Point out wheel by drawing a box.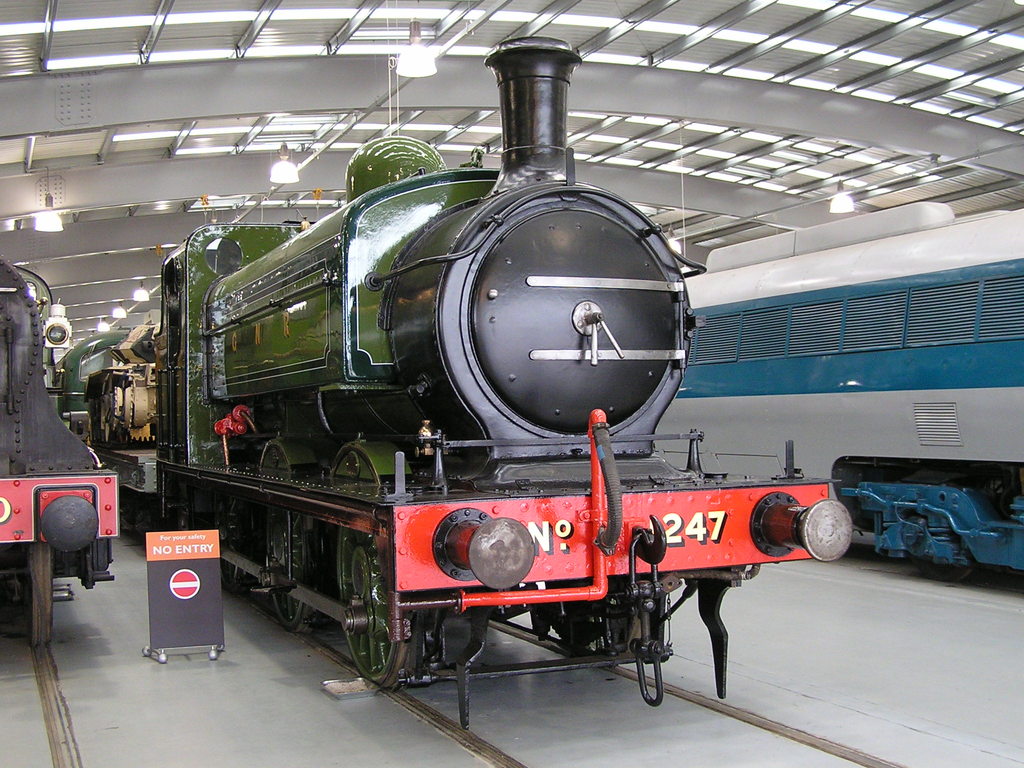
(339,577,399,697).
